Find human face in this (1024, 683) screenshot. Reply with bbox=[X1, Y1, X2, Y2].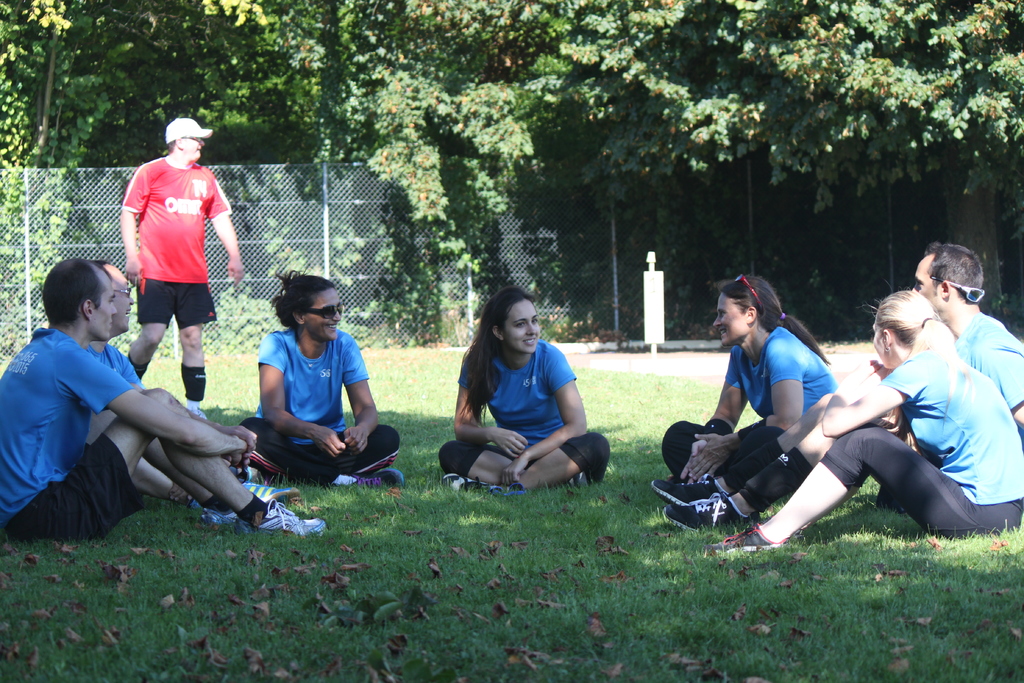
bbox=[502, 296, 541, 354].
